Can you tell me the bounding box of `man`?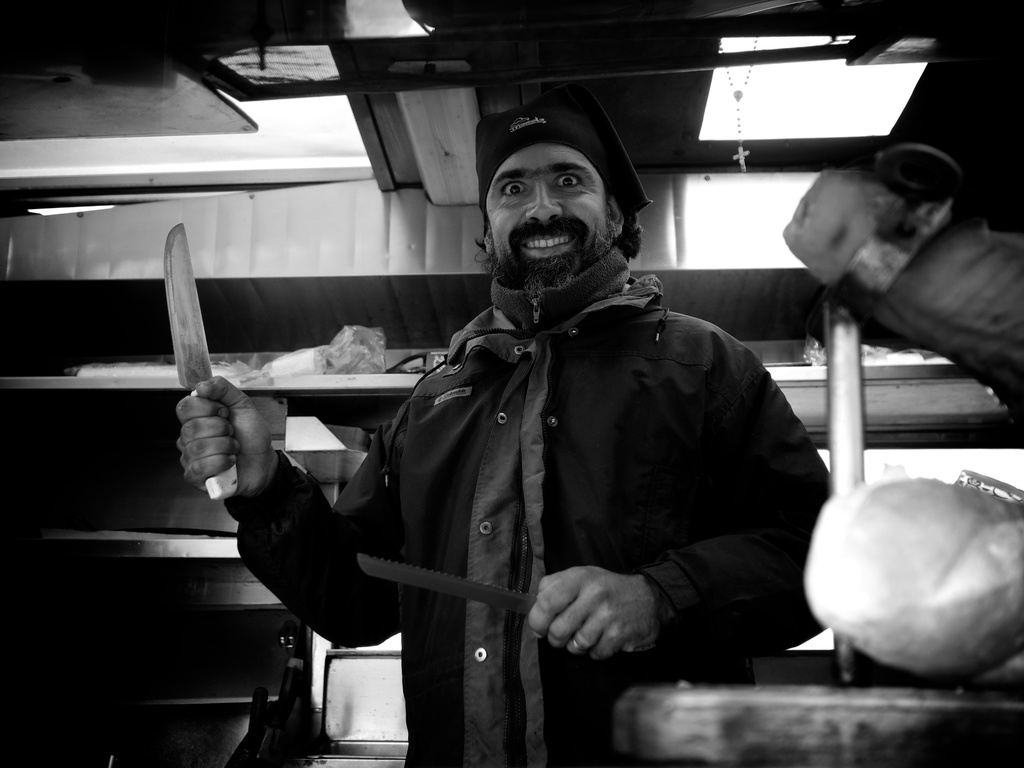
bbox(262, 121, 857, 736).
